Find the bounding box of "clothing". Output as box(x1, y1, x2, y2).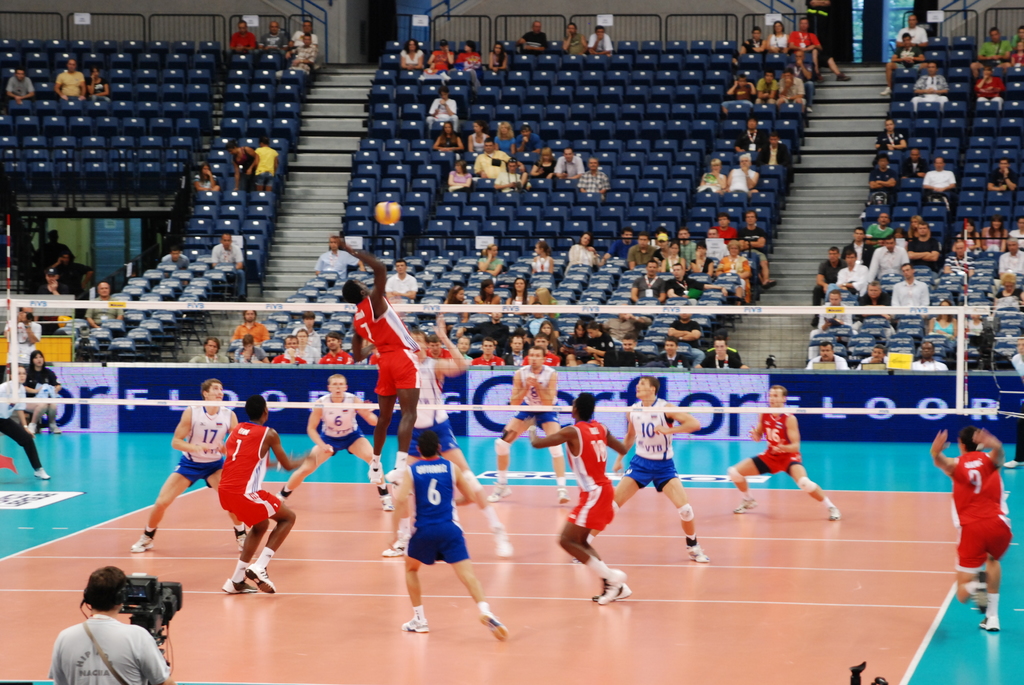
box(590, 334, 614, 352).
